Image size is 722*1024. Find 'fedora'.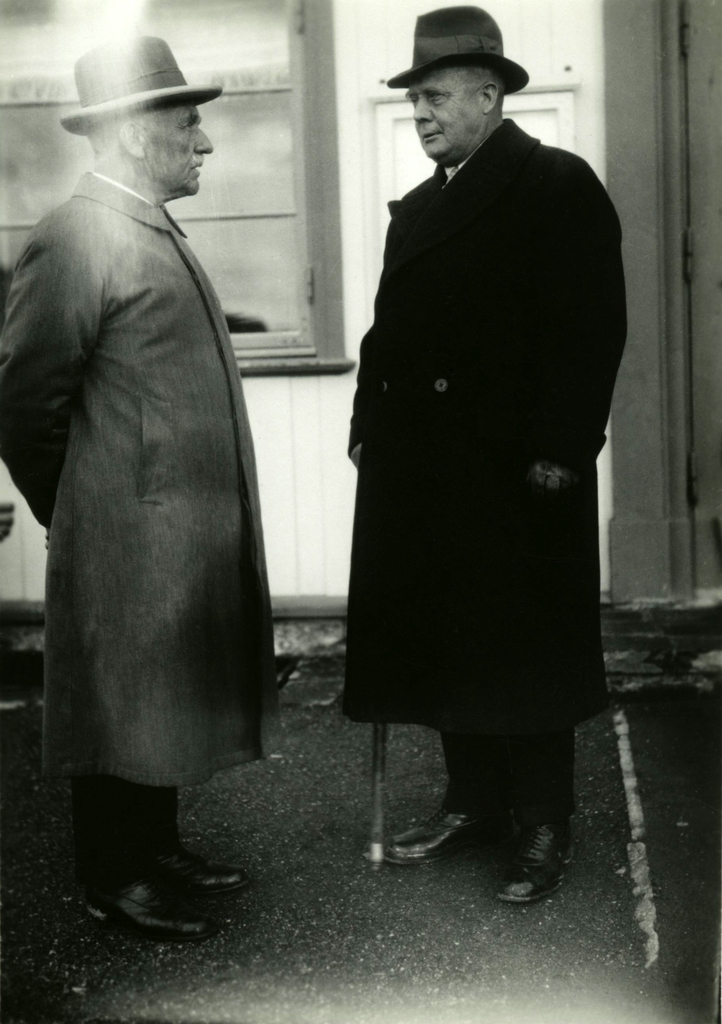
65:35:219:134.
